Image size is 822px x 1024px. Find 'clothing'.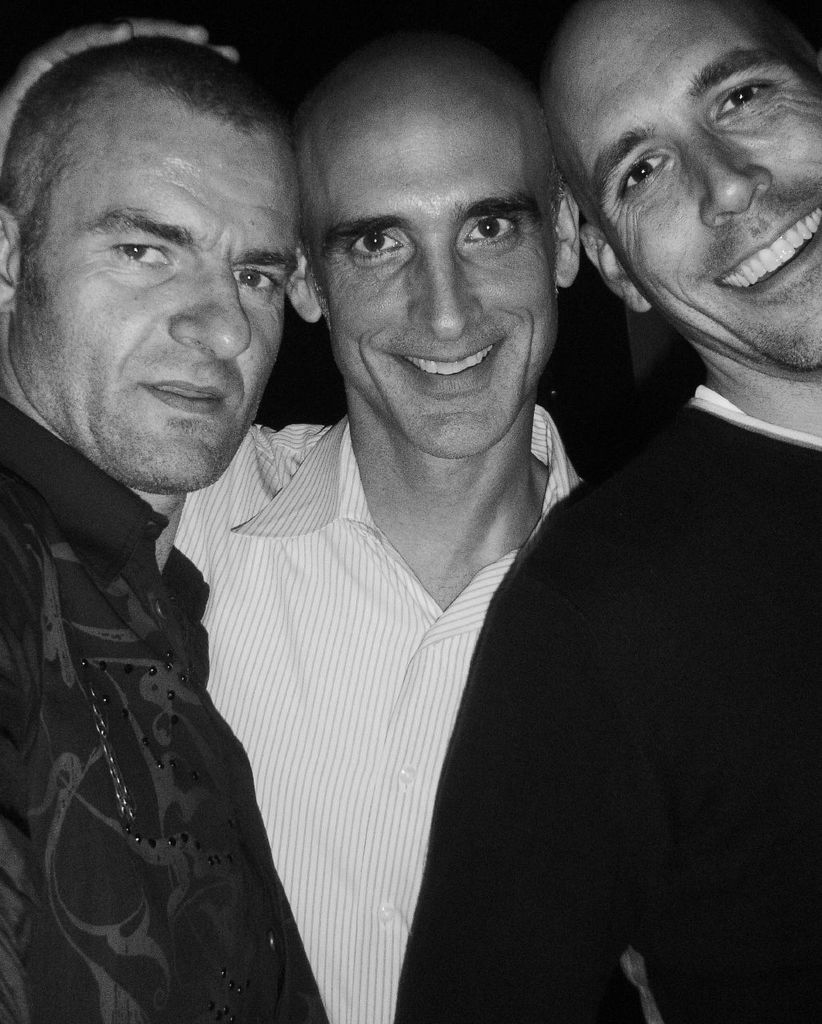
detection(0, 335, 309, 997).
